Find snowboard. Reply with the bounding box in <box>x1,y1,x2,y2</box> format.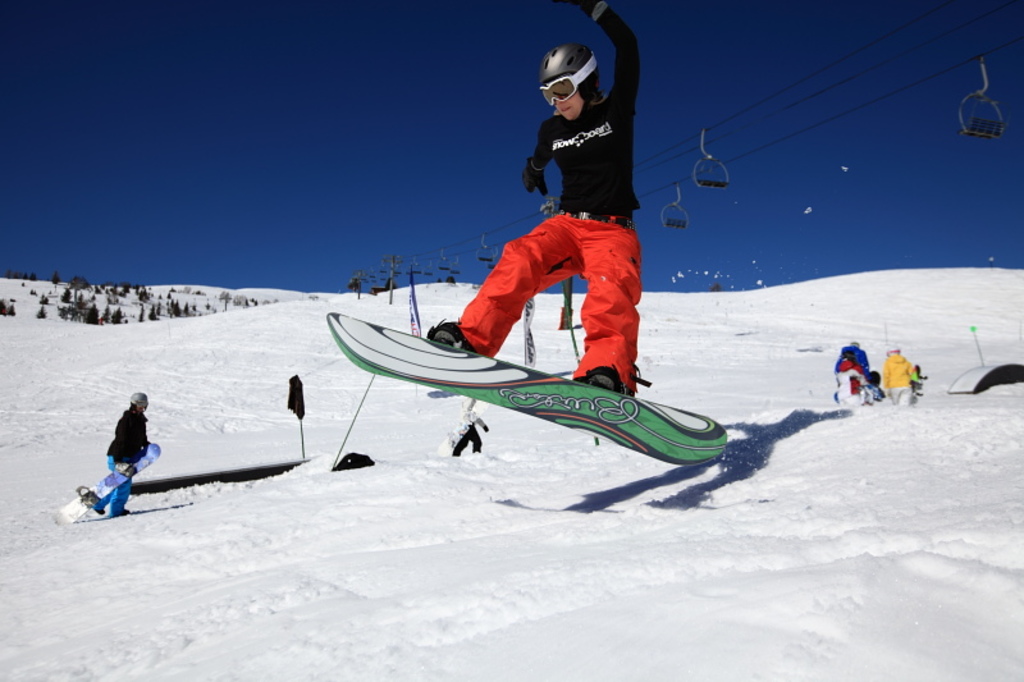
<box>439,402,489,453</box>.
